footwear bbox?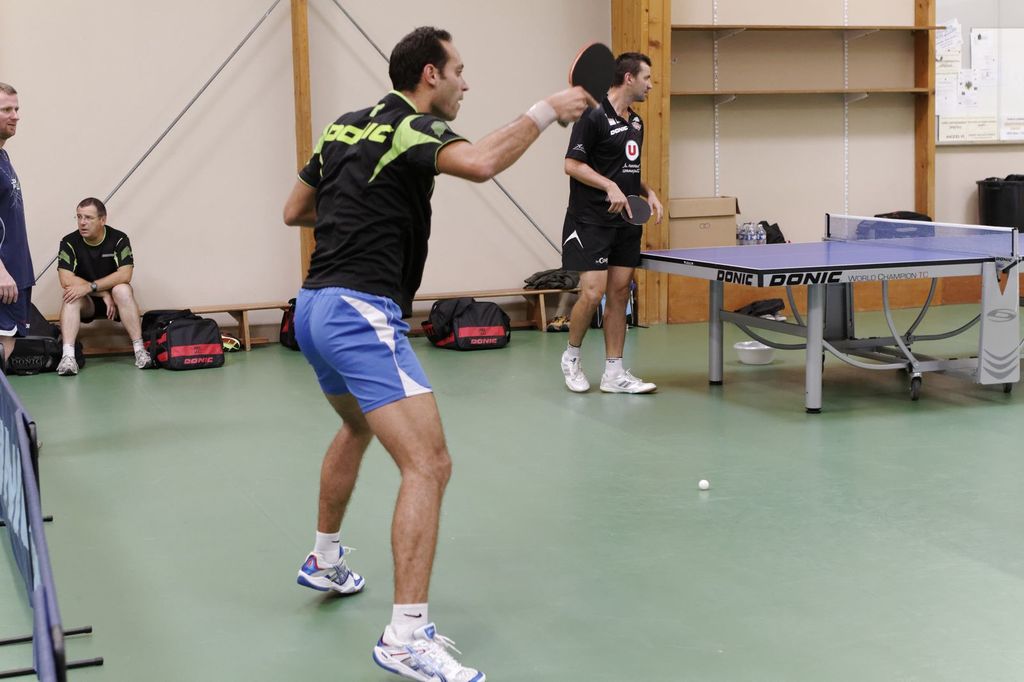
(597,363,657,396)
